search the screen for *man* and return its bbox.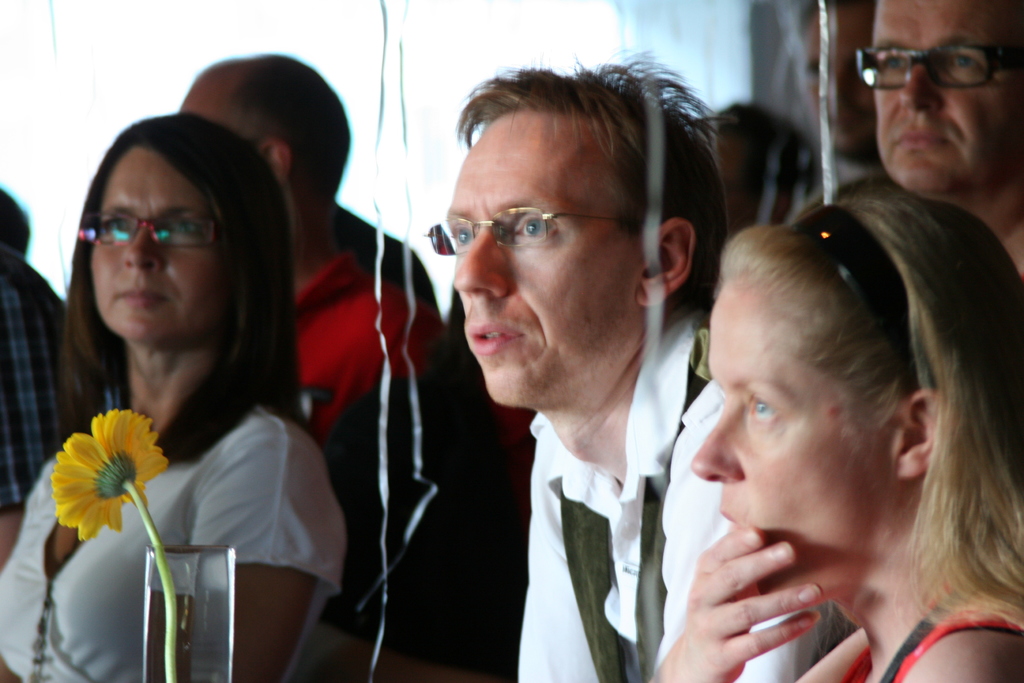
Found: (left=175, top=58, right=499, bottom=639).
